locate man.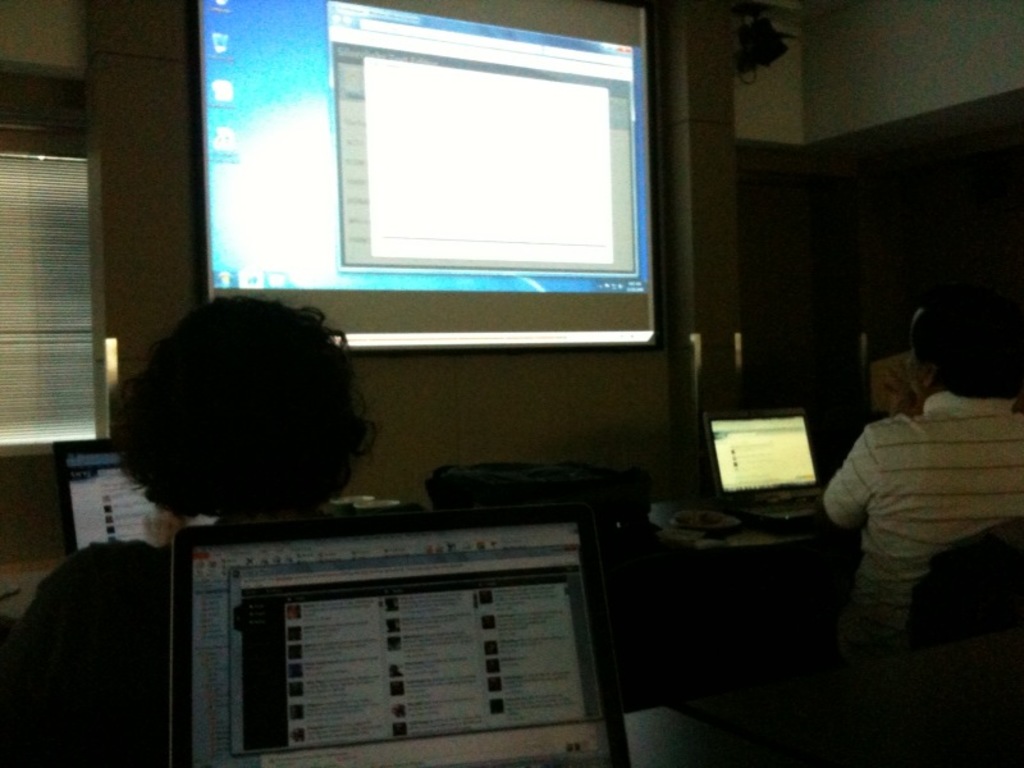
Bounding box: Rect(810, 357, 1021, 671).
